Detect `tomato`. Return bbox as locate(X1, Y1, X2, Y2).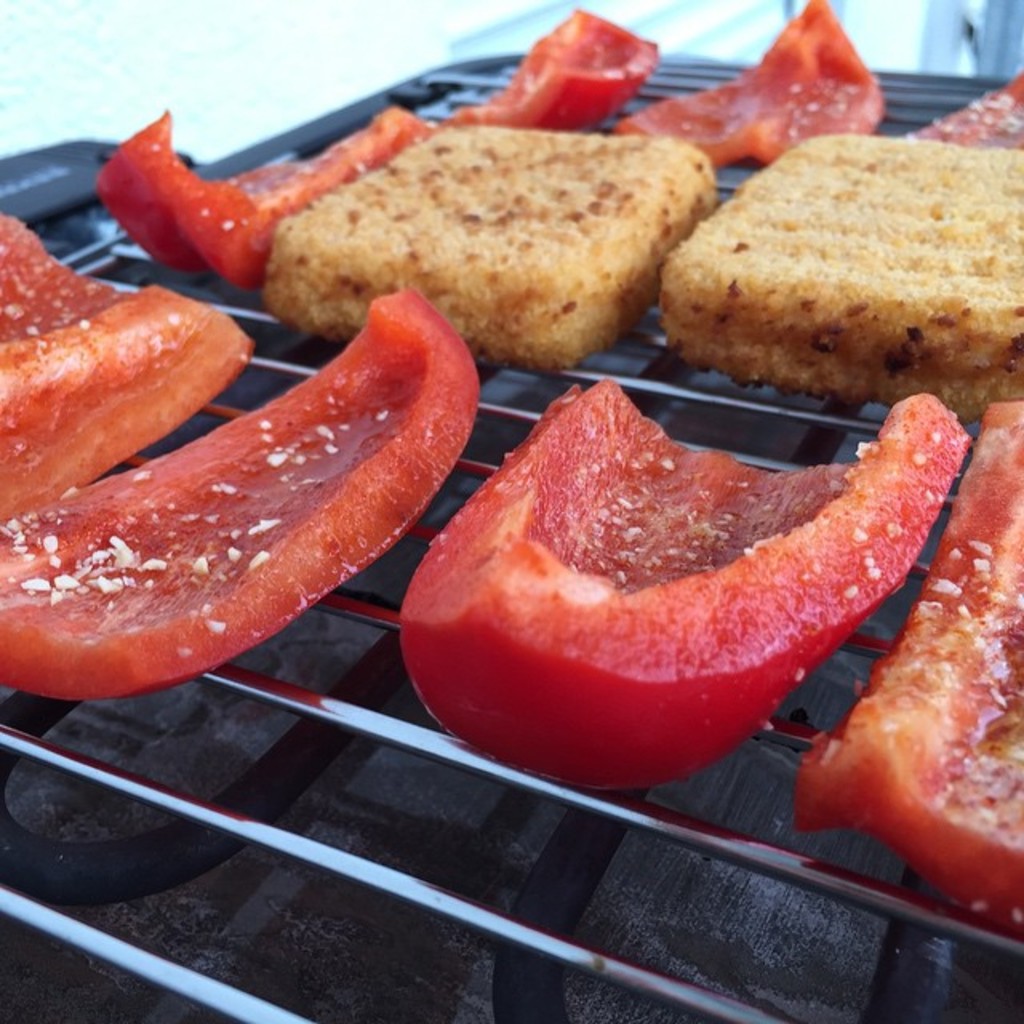
locate(0, 288, 485, 699).
